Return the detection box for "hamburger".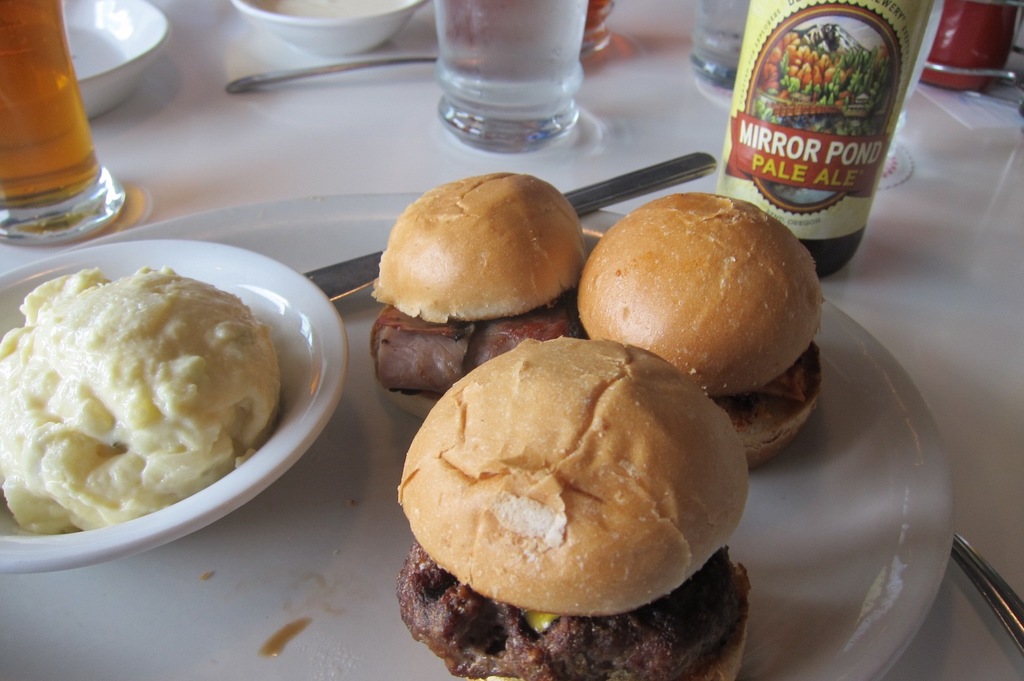
BBox(395, 336, 755, 680).
